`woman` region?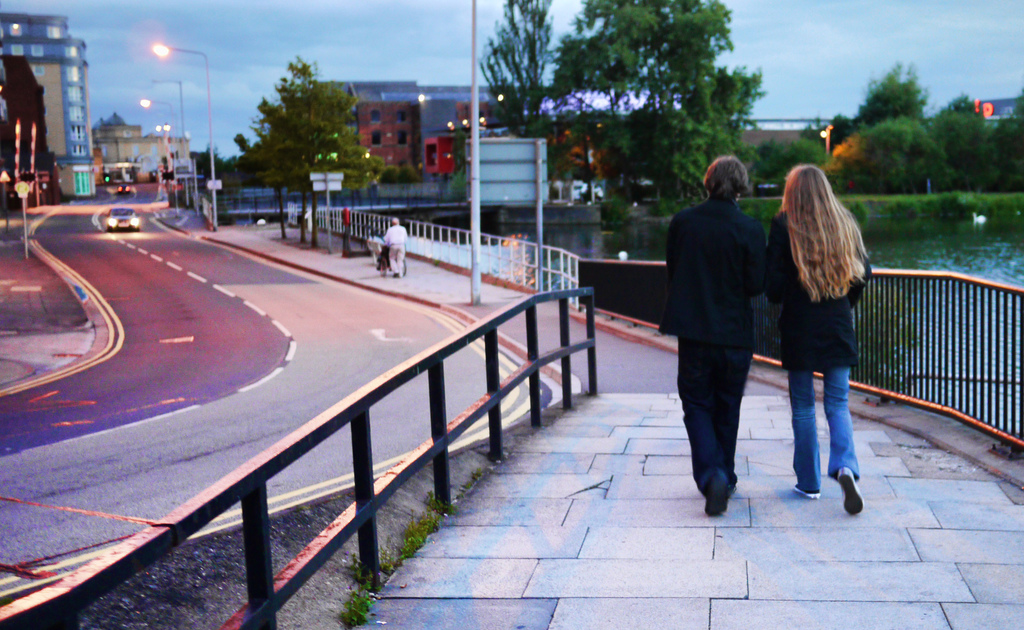
region(767, 158, 890, 516)
